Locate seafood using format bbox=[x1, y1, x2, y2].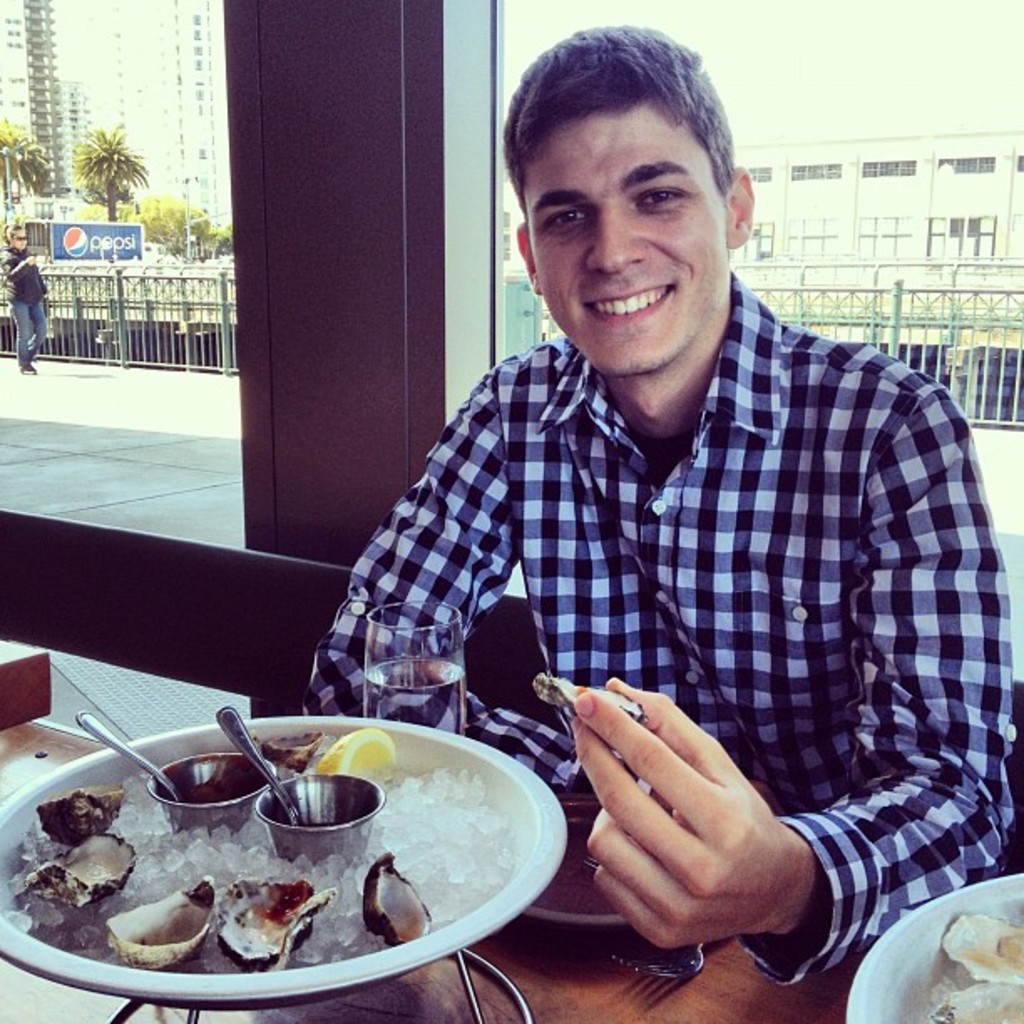
bbox=[366, 853, 433, 950].
